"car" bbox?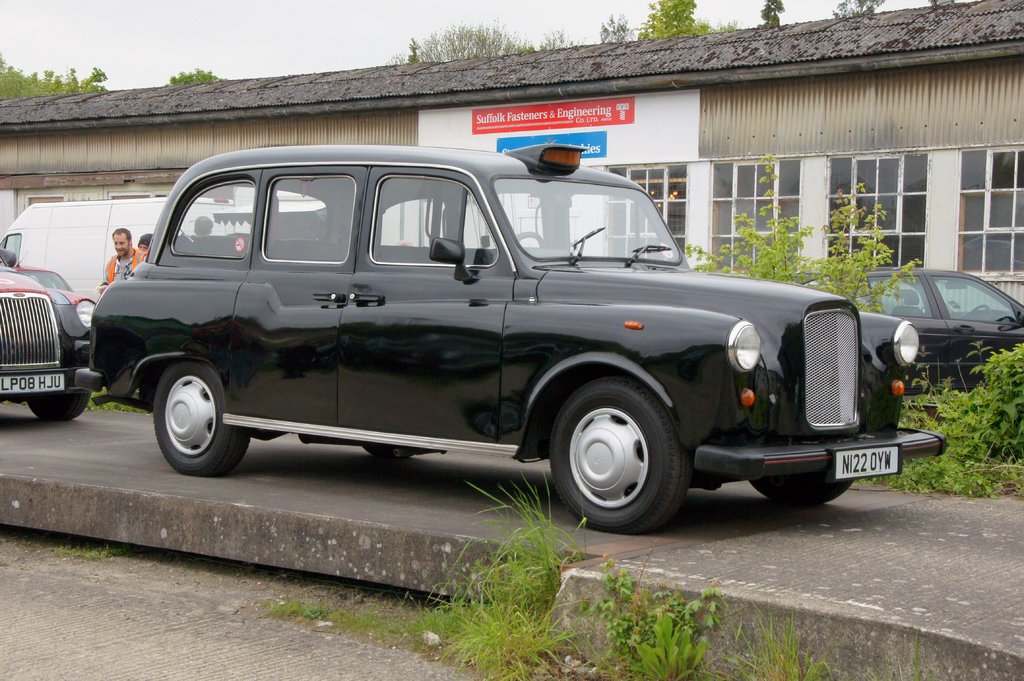
region(97, 140, 972, 528)
